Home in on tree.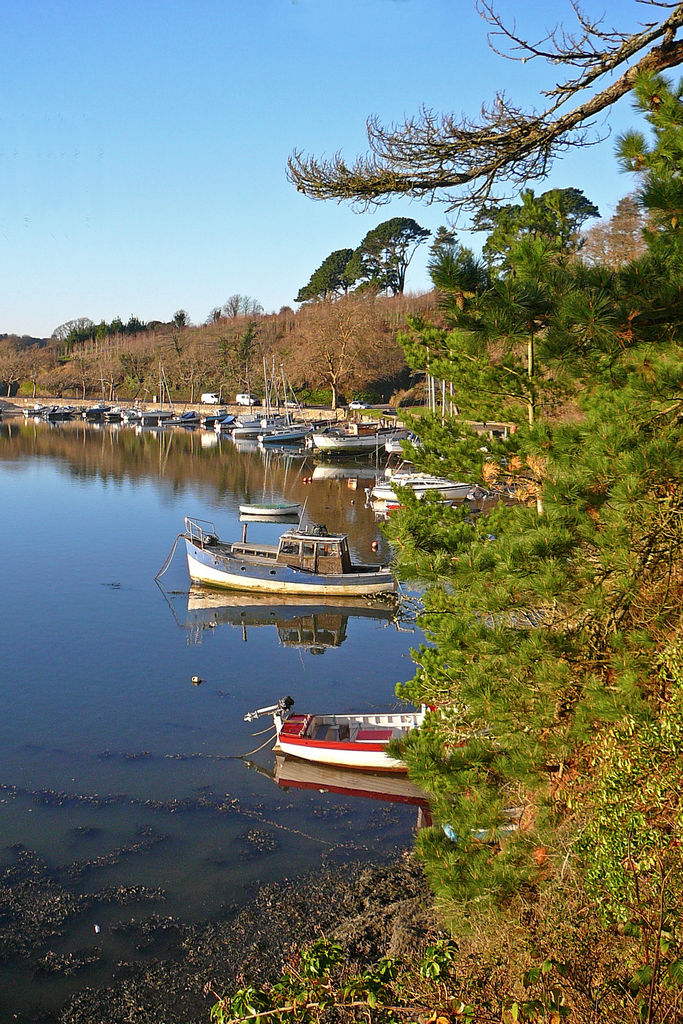
Homed in at 277 0 682 208.
